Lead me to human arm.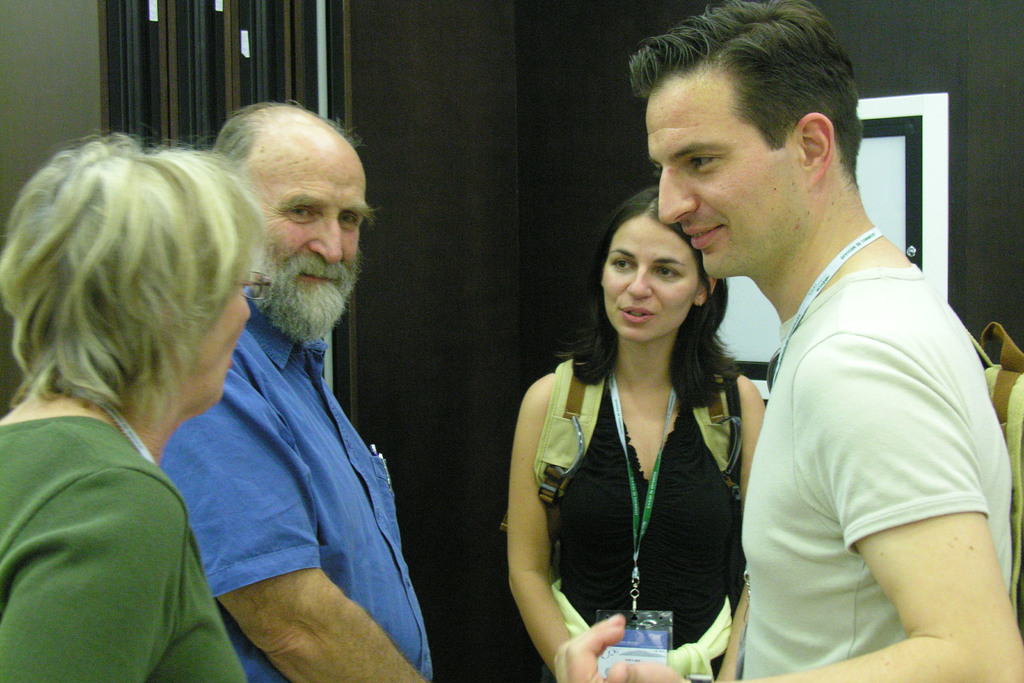
Lead to (0, 452, 192, 682).
